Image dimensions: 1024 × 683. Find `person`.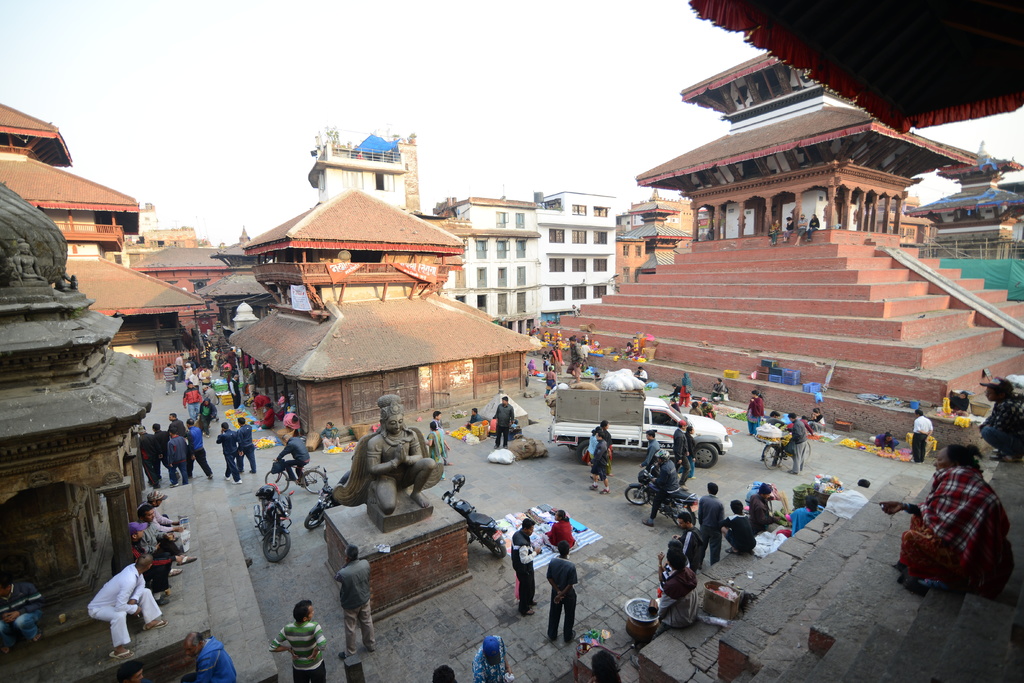
434,662,463,682.
